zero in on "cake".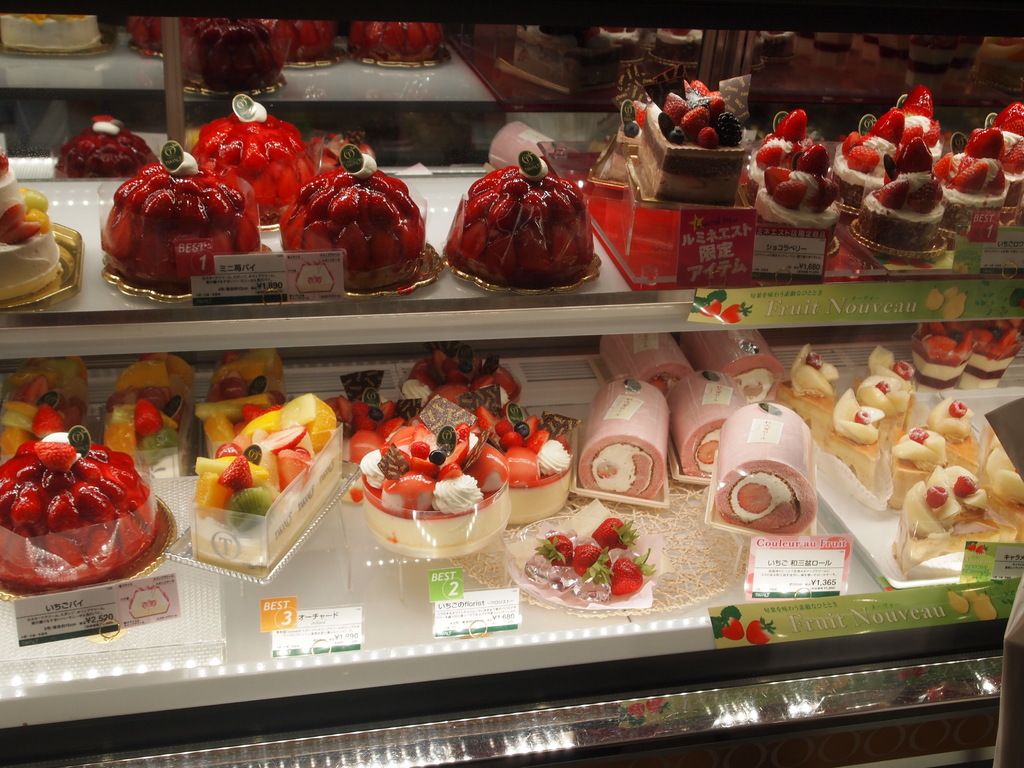
Zeroed in: [x1=444, y1=152, x2=593, y2=284].
